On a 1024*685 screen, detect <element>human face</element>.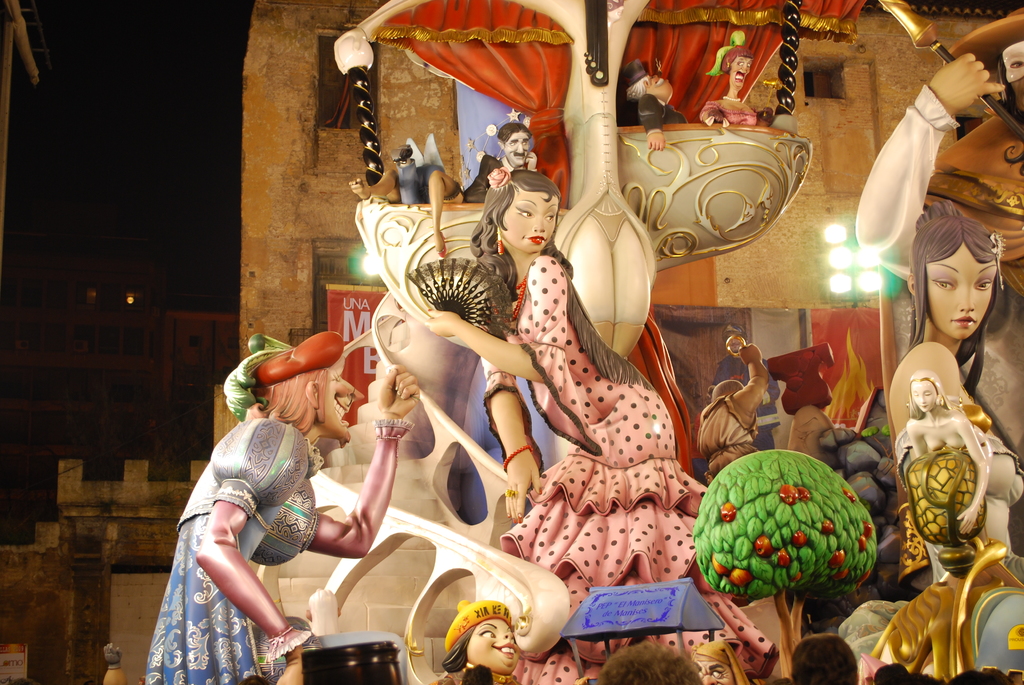
Rect(925, 251, 994, 342).
